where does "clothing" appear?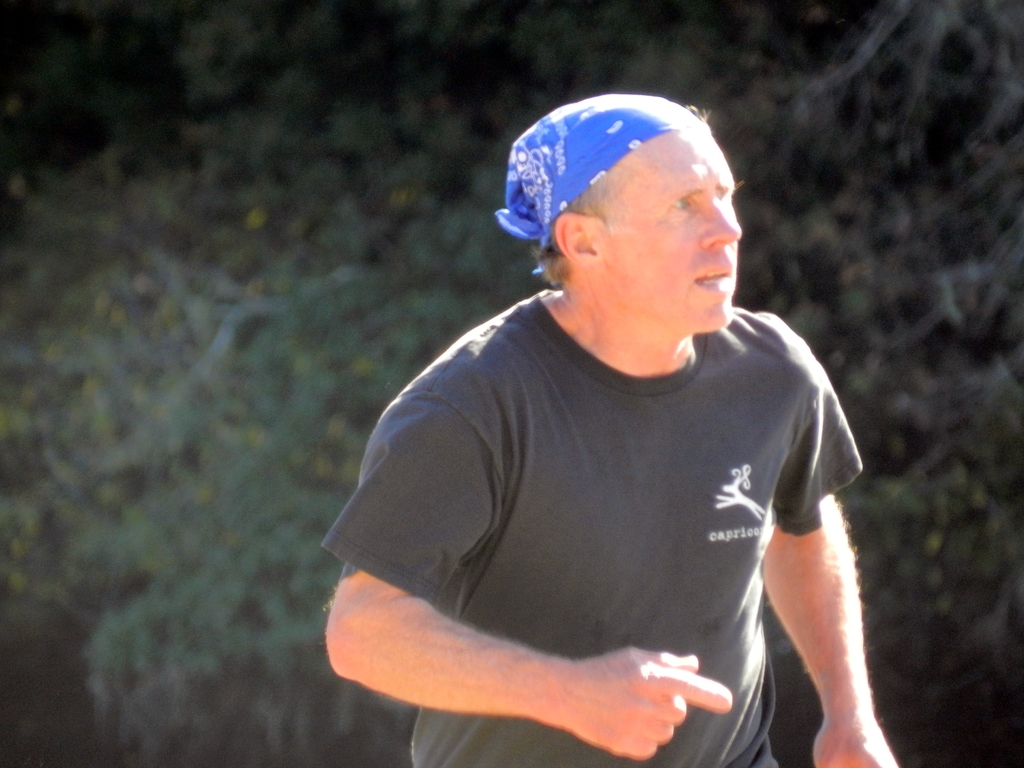
Appears at select_region(319, 292, 861, 767).
